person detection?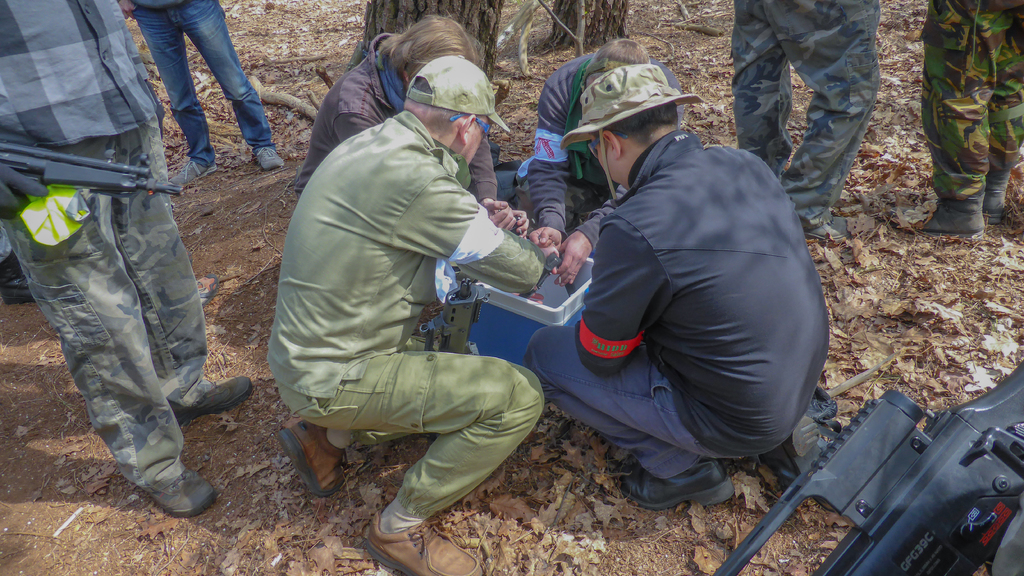
<box>266,58,559,575</box>
